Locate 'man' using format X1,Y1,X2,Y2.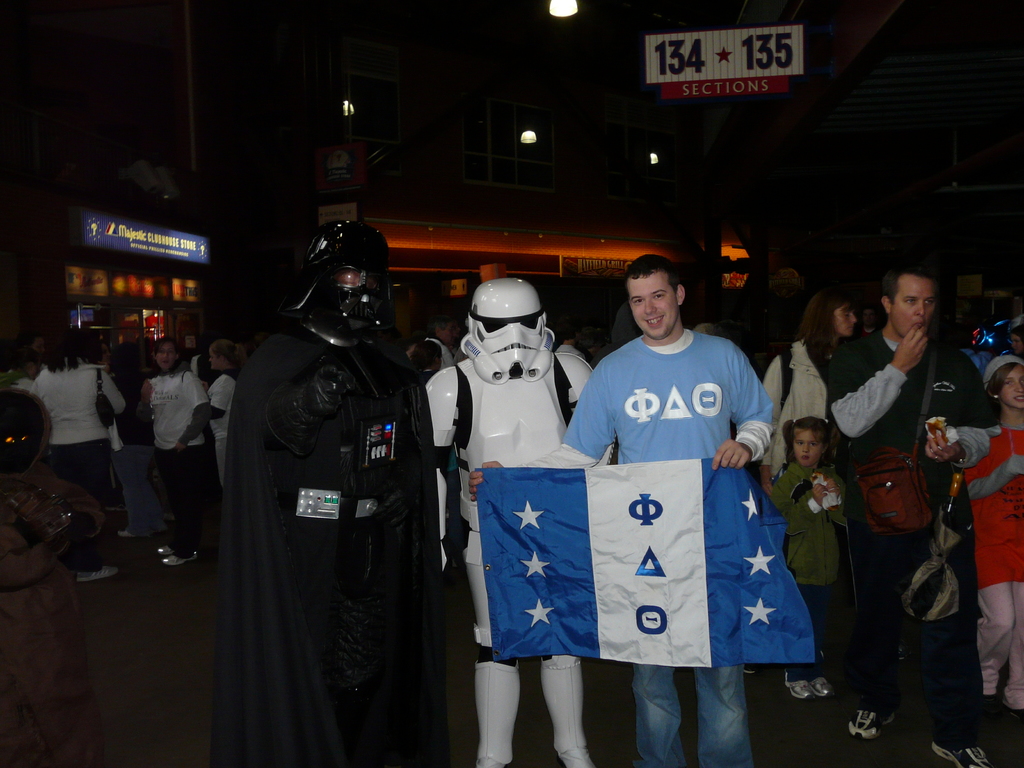
825,268,997,767.
